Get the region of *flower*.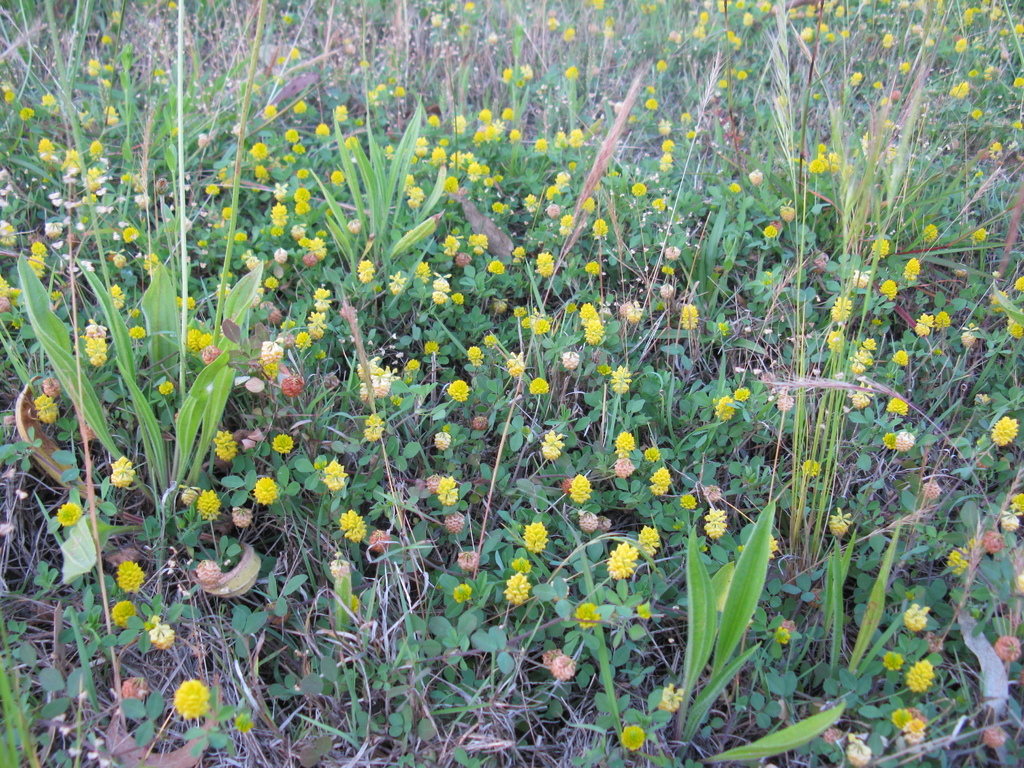
crop(179, 488, 199, 503).
